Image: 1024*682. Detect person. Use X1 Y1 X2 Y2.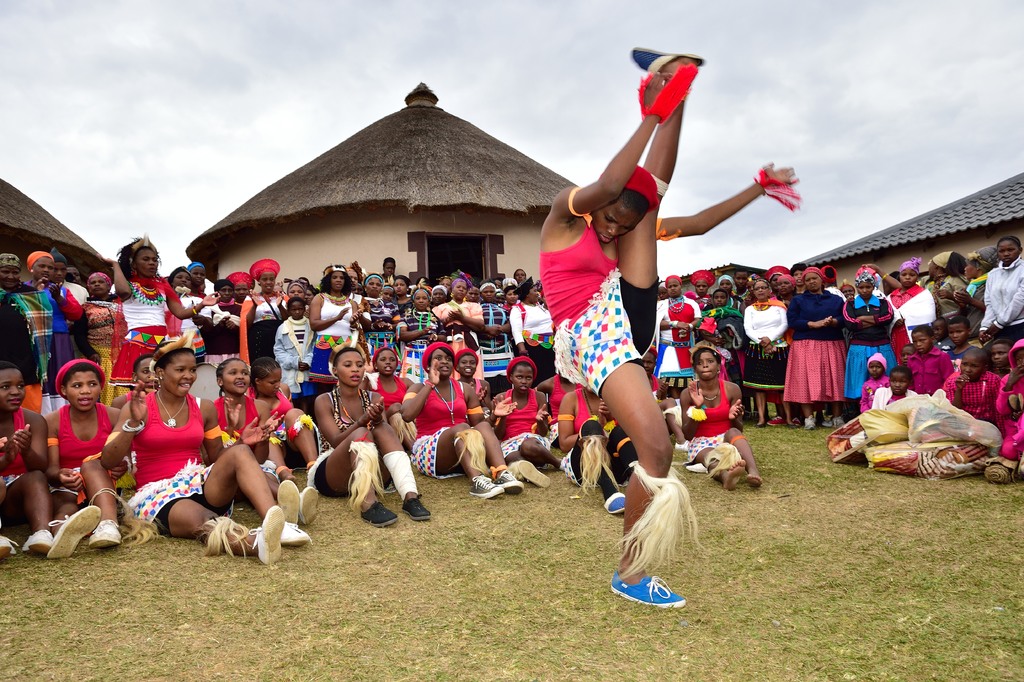
250 355 330 479.
